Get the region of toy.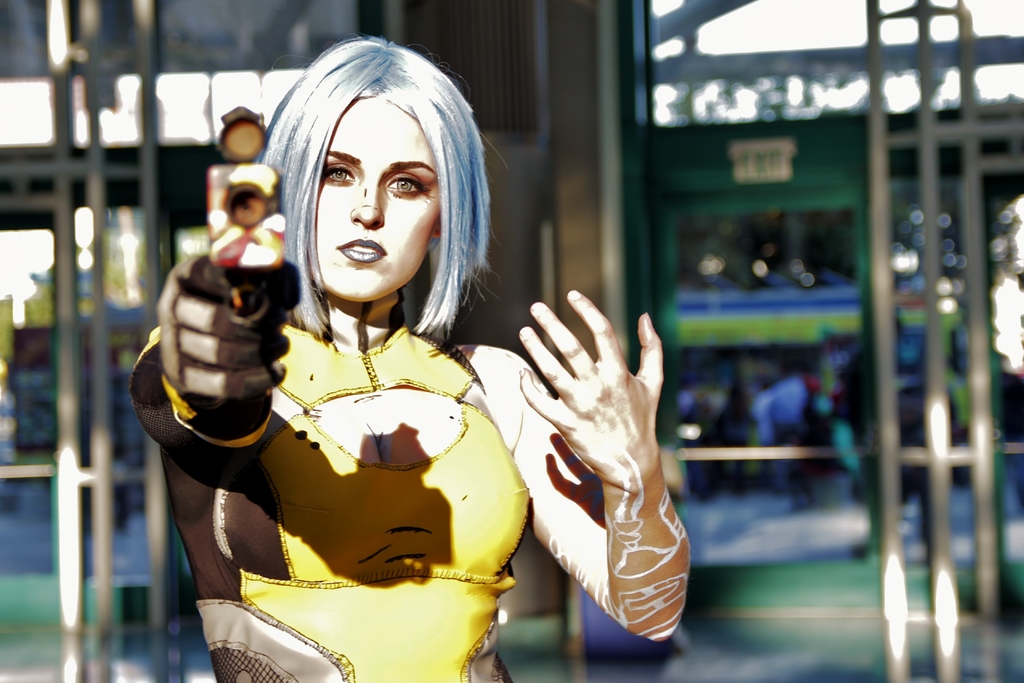
[left=195, top=101, right=293, bottom=275].
